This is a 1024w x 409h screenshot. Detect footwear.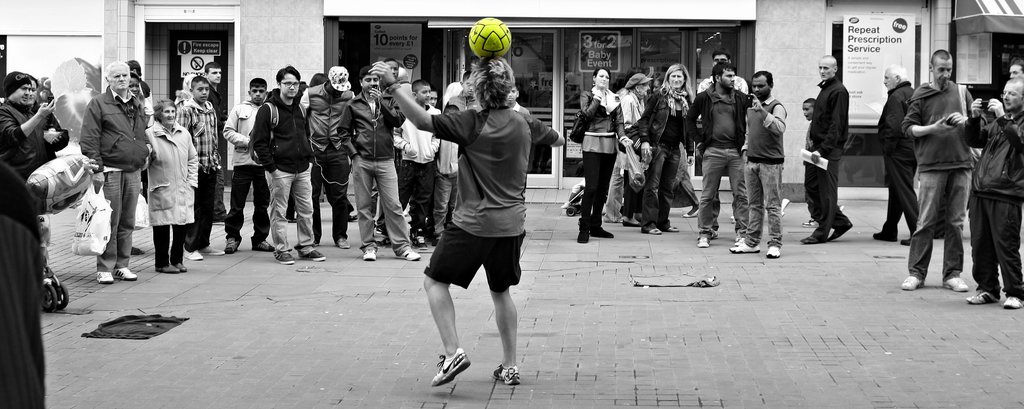
<region>615, 217, 641, 226</region>.
